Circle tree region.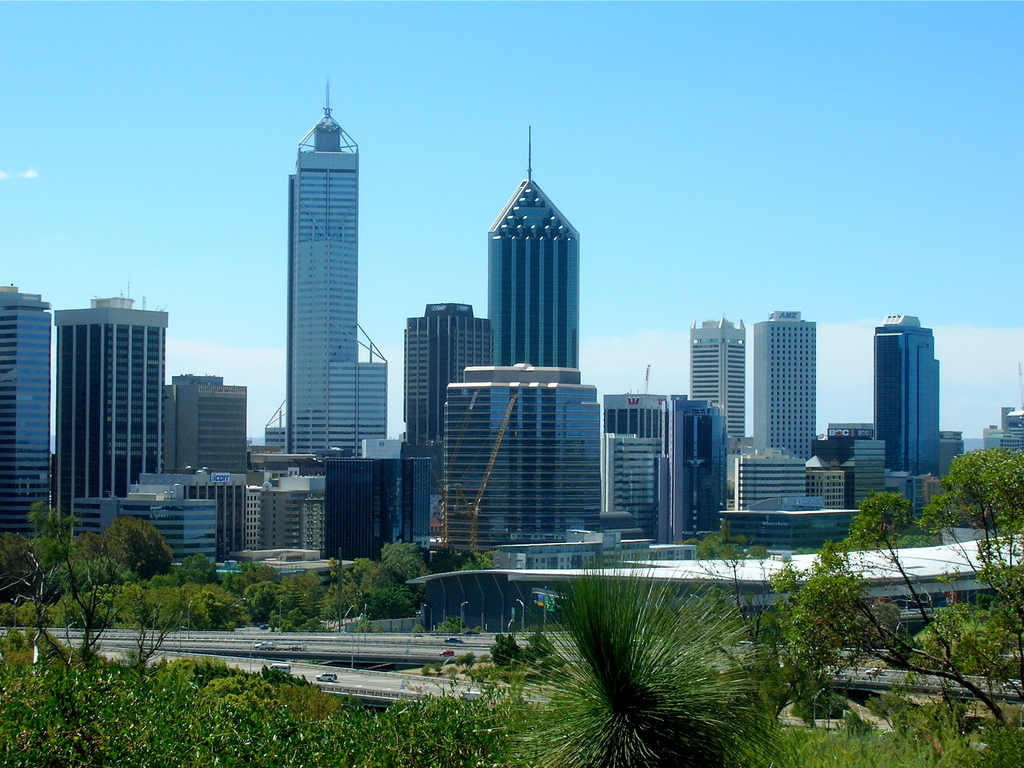
Region: bbox=(252, 575, 299, 609).
